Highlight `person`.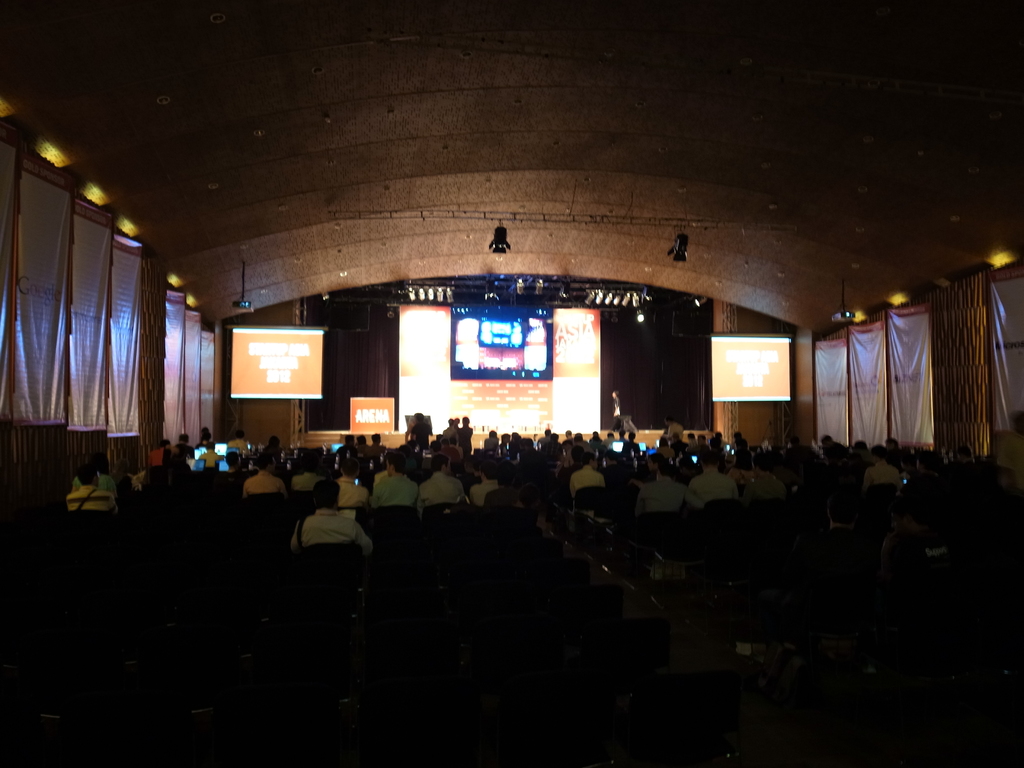
Highlighted region: x1=621 y1=431 x2=641 y2=452.
